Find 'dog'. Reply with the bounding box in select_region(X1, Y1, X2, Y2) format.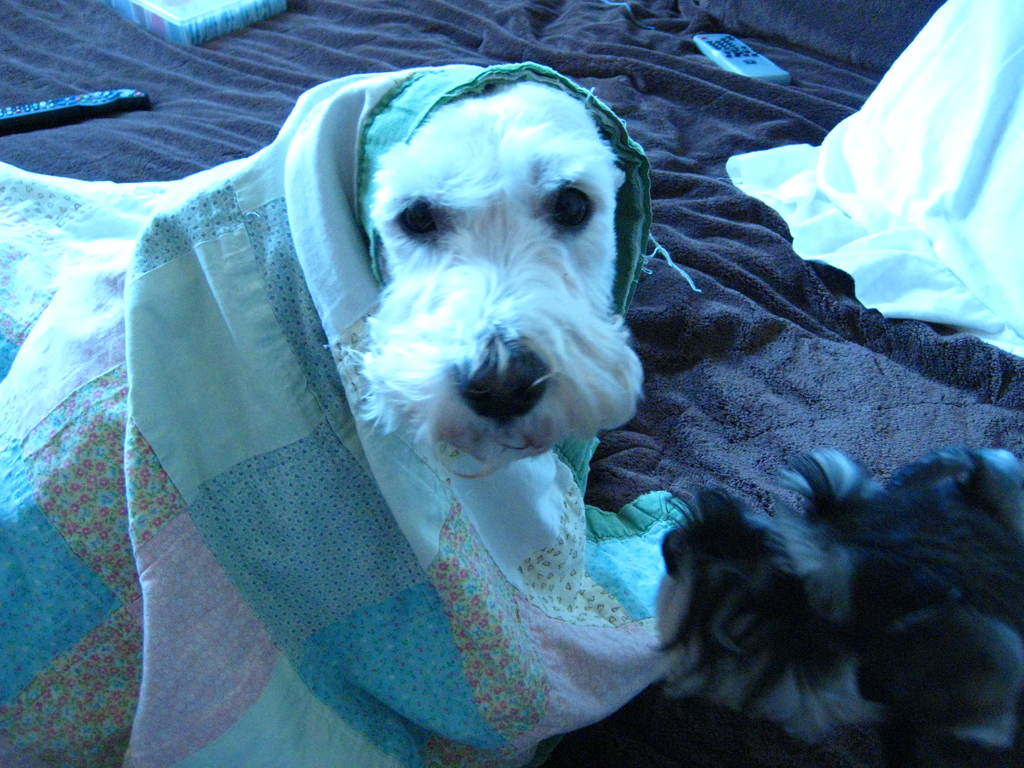
select_region(349, 83, 649, 475).
